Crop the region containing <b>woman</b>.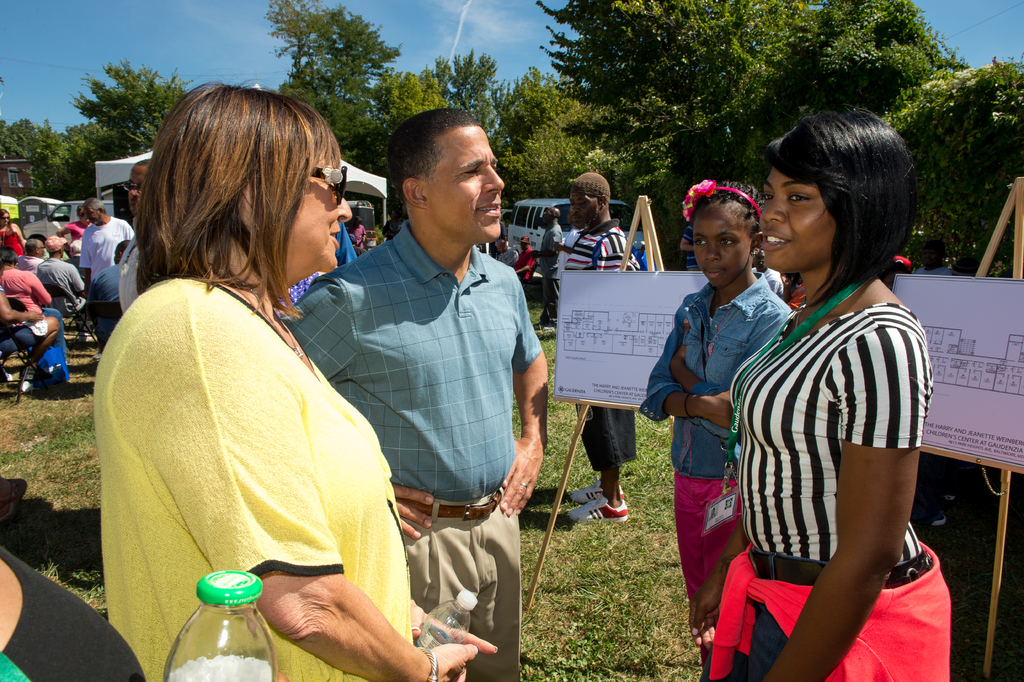
Crop region: (93, 119, 401, 681).
